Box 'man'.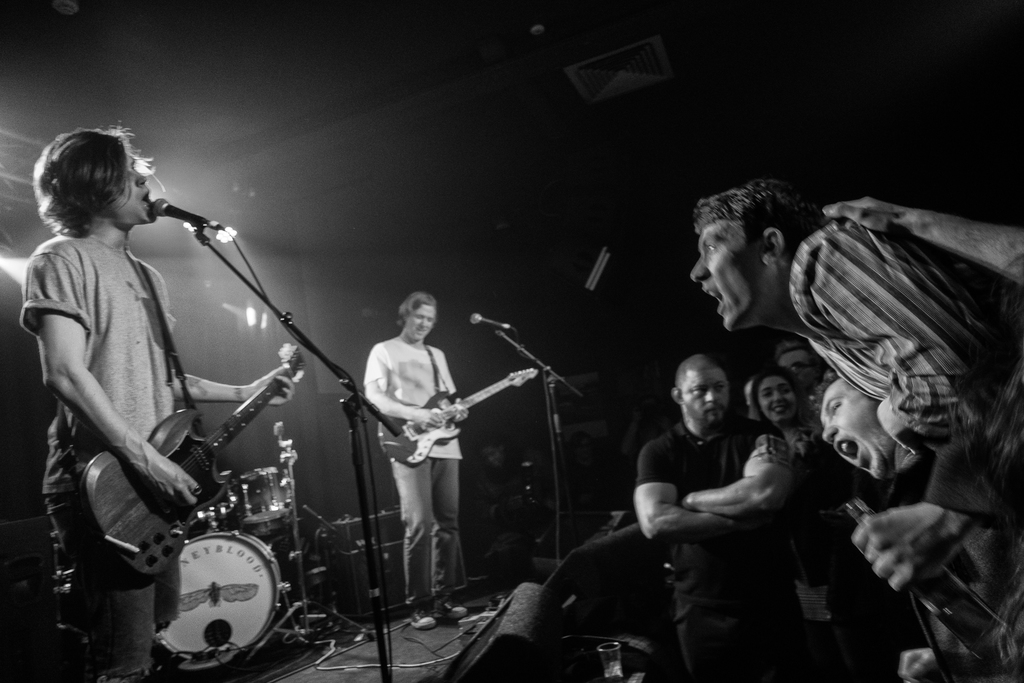
left=776, top=341, right=822, bottom=399.
